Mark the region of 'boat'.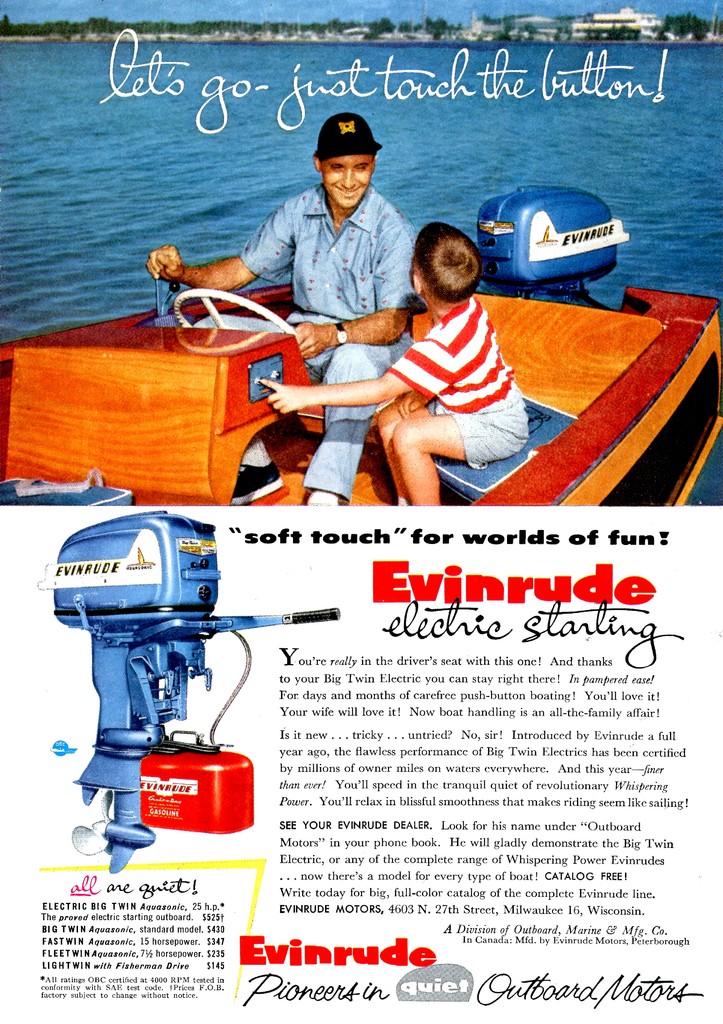
Region: (0, 187, 722, 505).
